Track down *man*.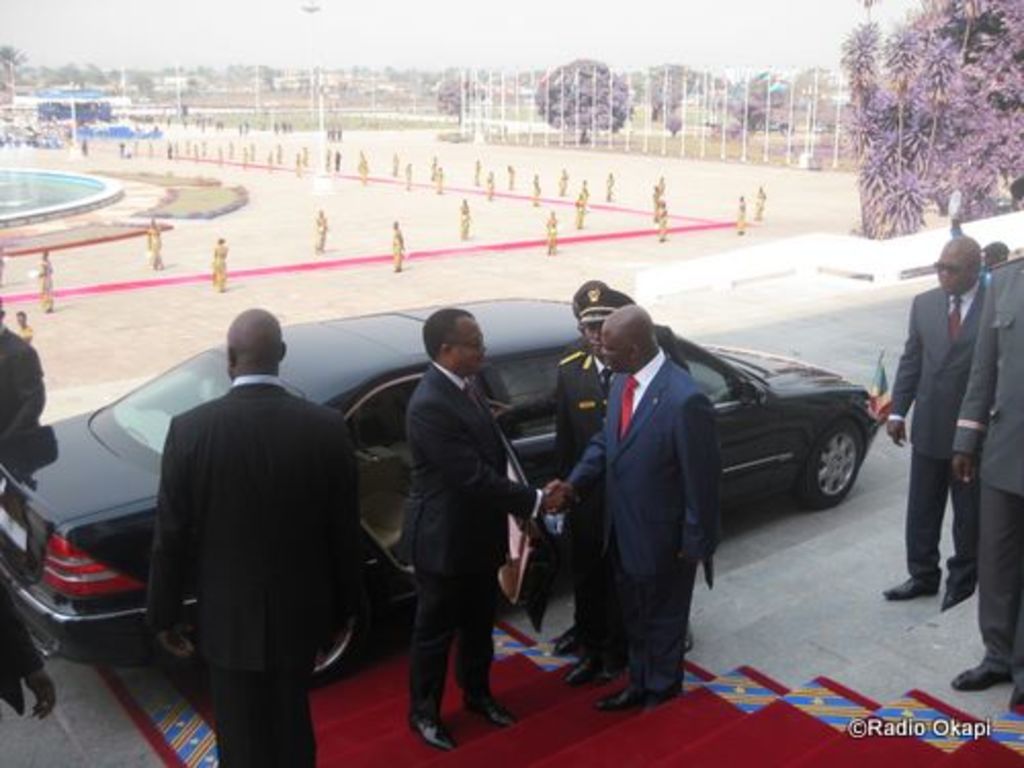
Tracked to (x1=172, y1=141, x2=178, y2=164).
